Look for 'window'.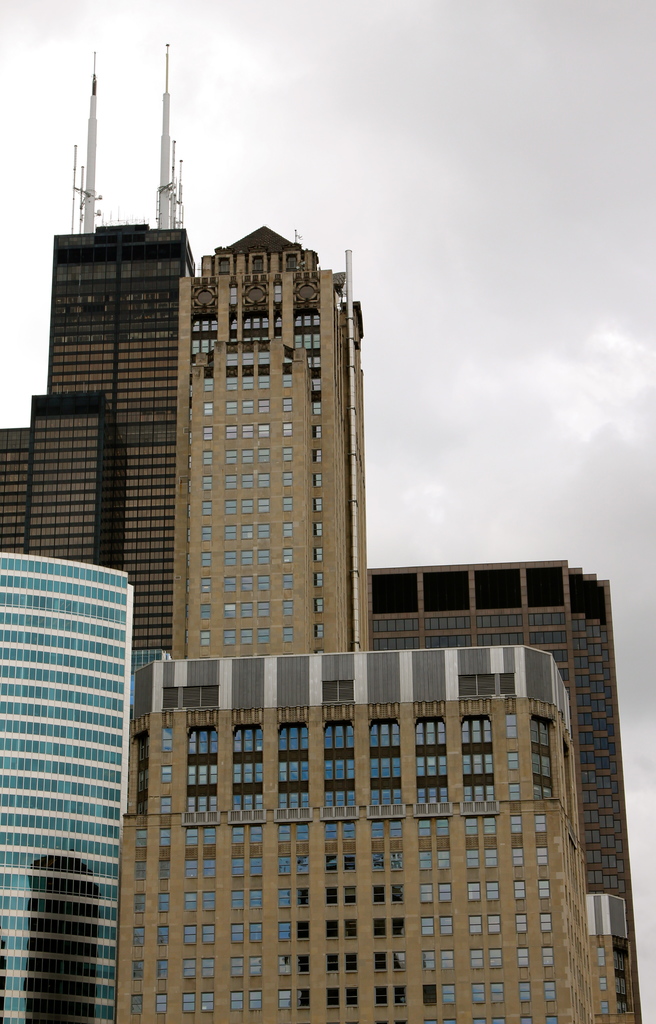
Found: select_region(133, 893, 147, 913).
